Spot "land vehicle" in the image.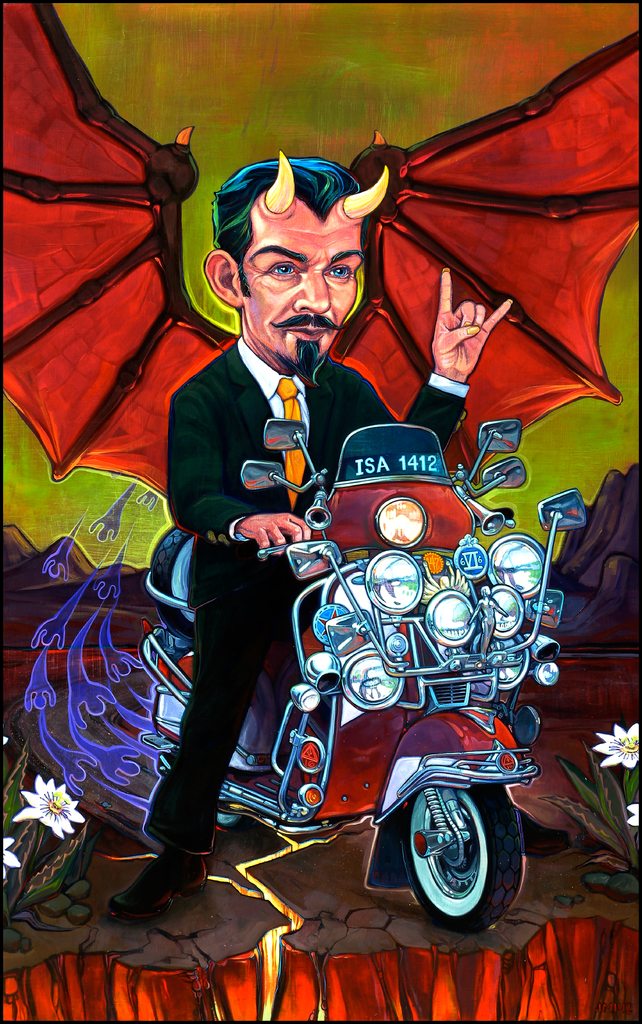
"land vehicle" found at l=80, t=231, r=573, b=956.
